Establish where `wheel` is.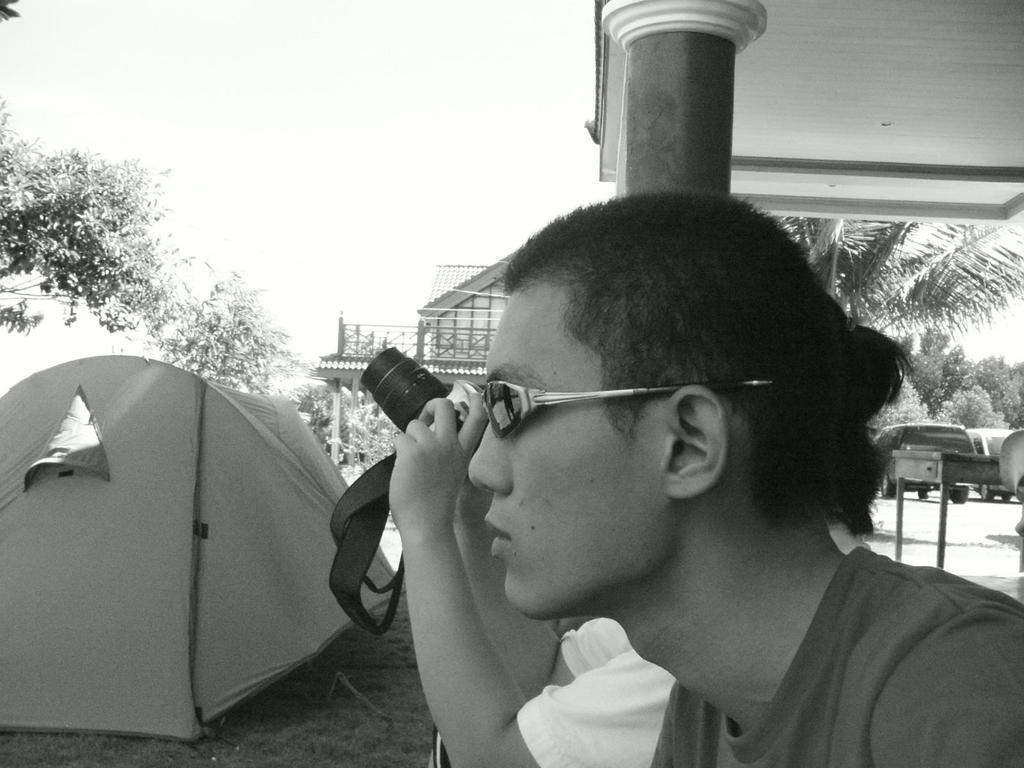
Established at (946, 484, 967, 502).
